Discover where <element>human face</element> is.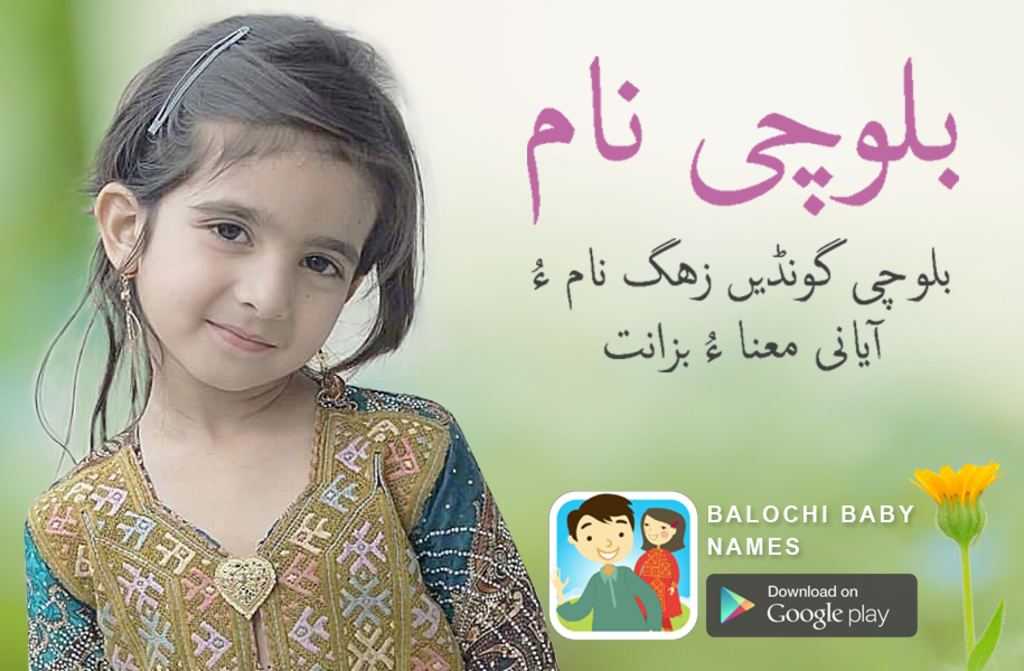
Discovered at [x1=637, y1=510, x2=679, y2=549].
